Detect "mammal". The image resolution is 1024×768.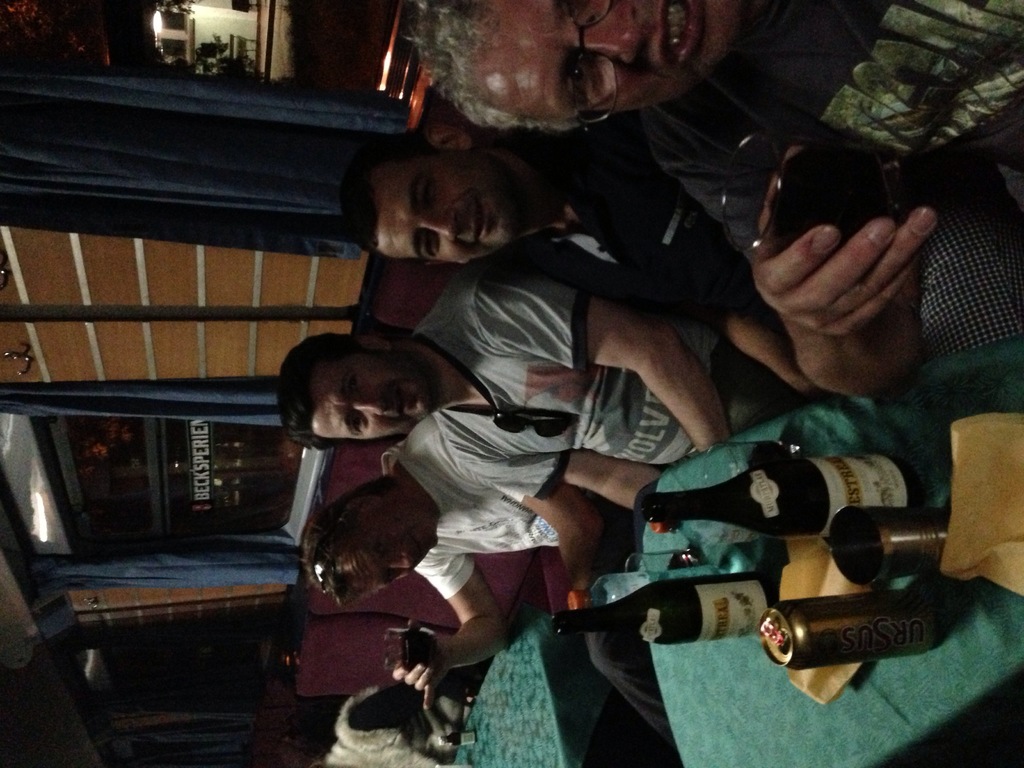
317/684/477/767.
